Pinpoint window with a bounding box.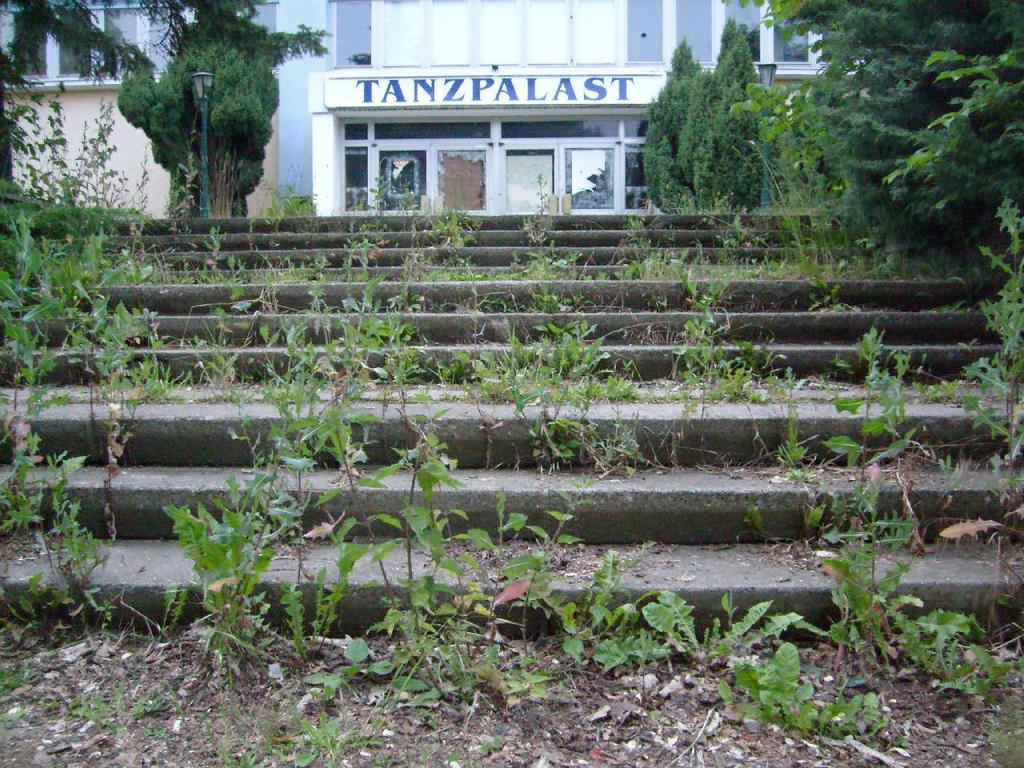
622:145:657:215.
